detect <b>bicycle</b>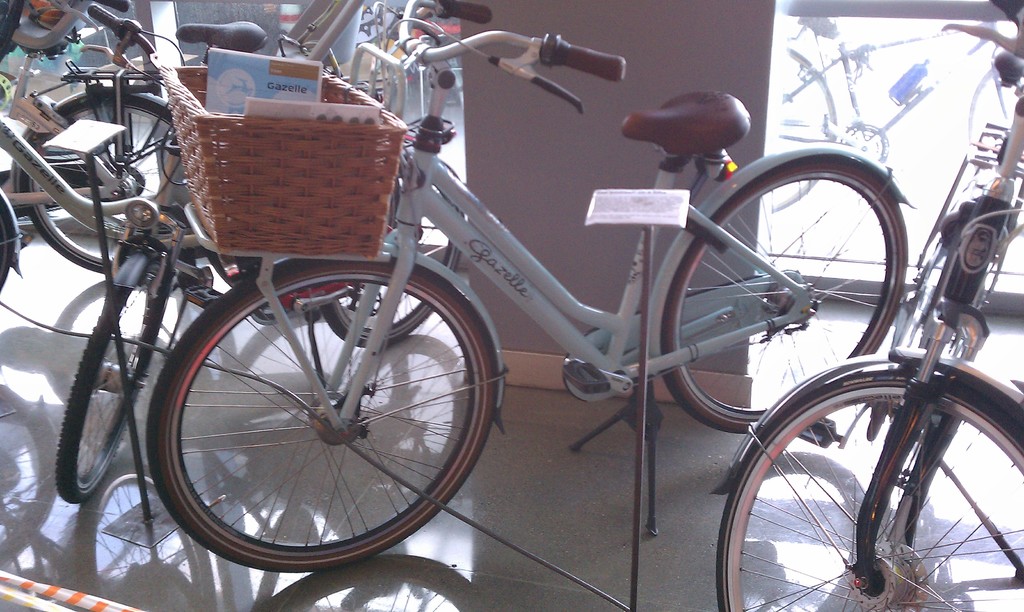
[0, 0, 200, 281]
